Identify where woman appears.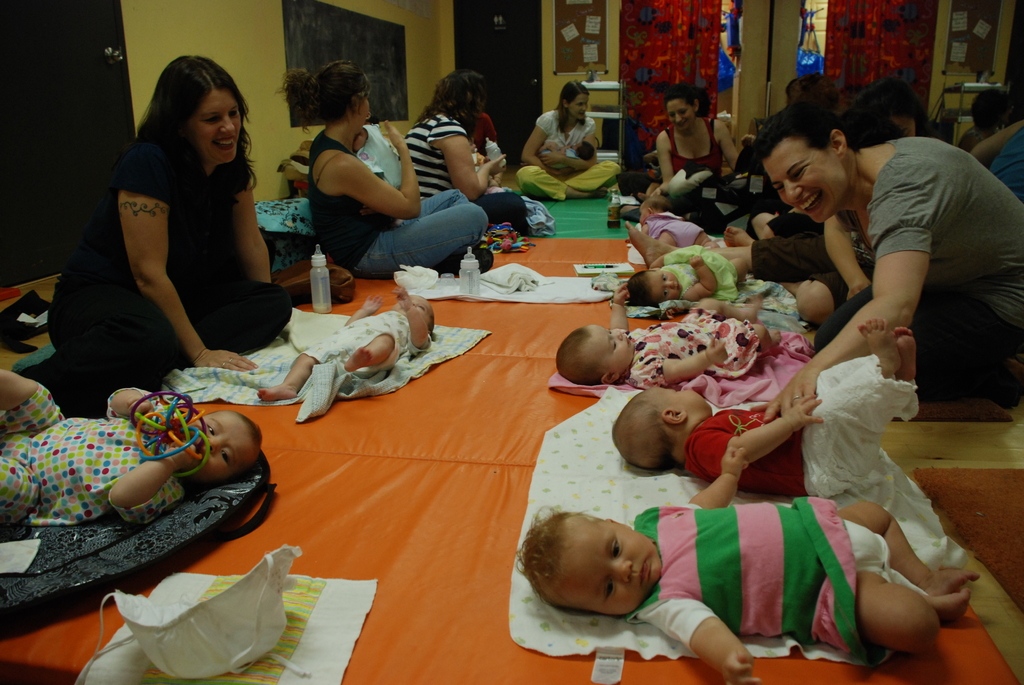
Appears at left=279, top=59, right=488, bottom=284.
